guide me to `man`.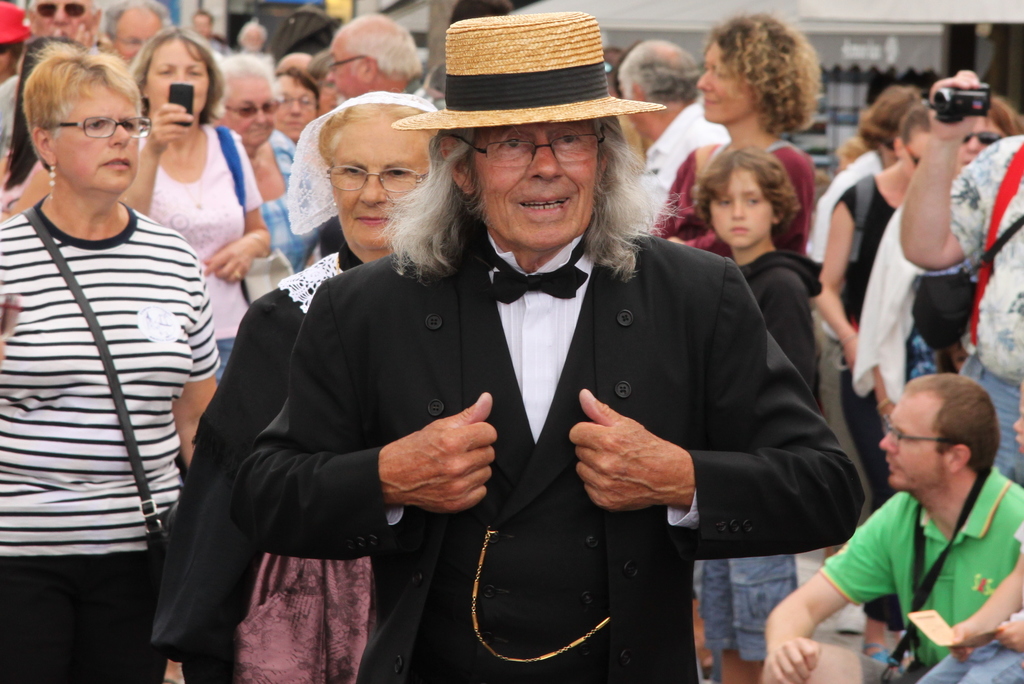
Guidance: {"x1": 104, "y1": 0, "x2": 176, "y2": 69}.
